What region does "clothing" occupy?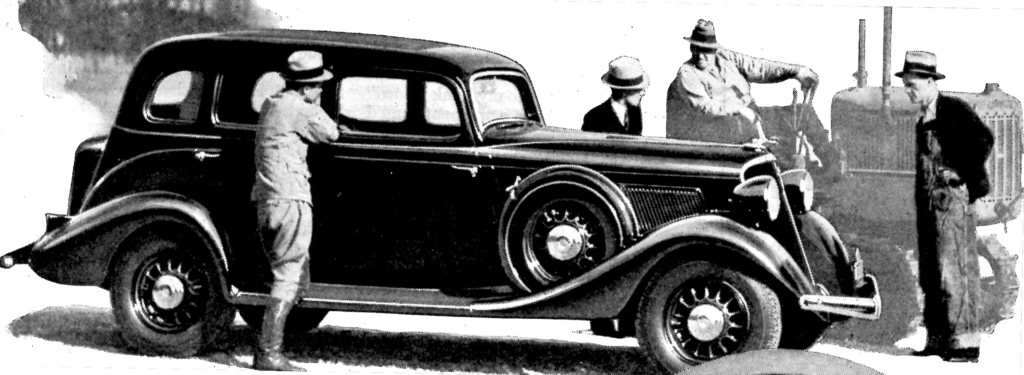
x1=913, y1=92, x2=998, y2=341.
